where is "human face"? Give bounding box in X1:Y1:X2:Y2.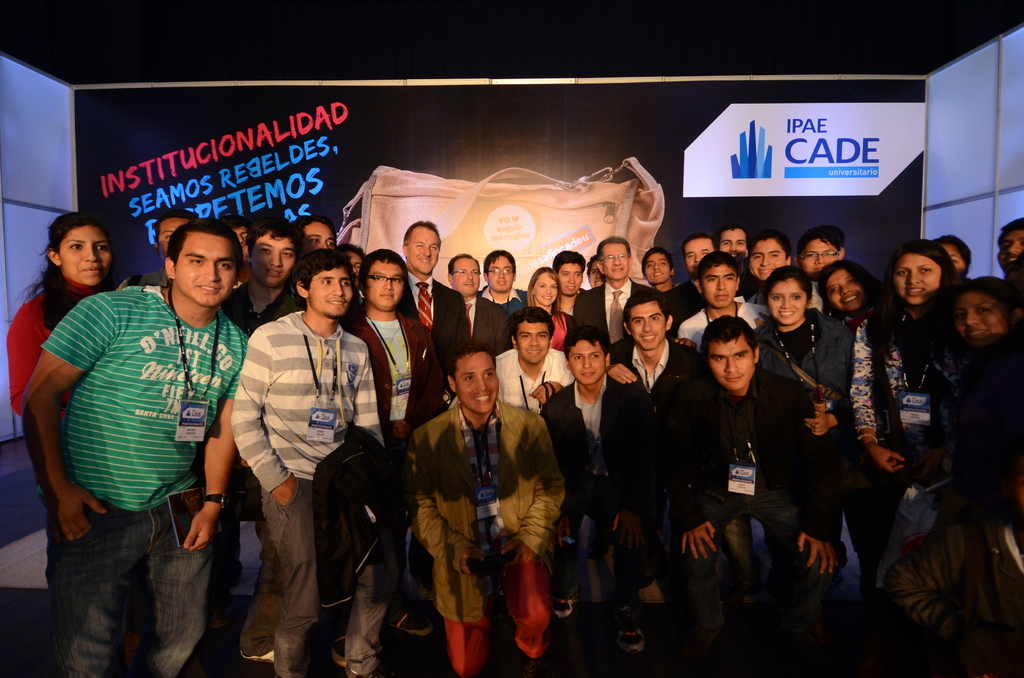
308:267:355:318.
